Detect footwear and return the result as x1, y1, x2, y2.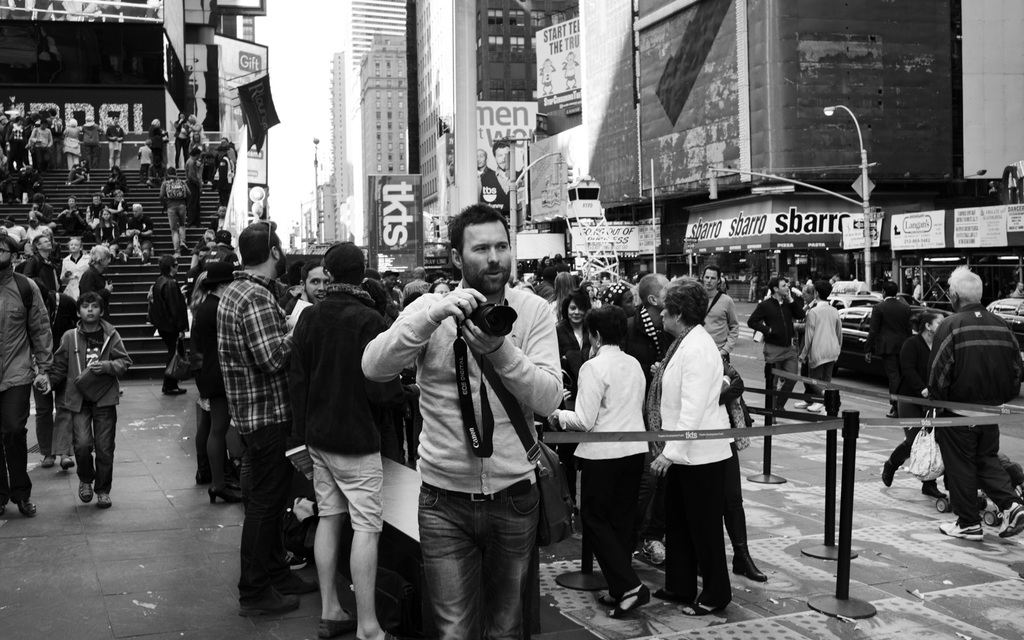
607, 585, 650, 618.
